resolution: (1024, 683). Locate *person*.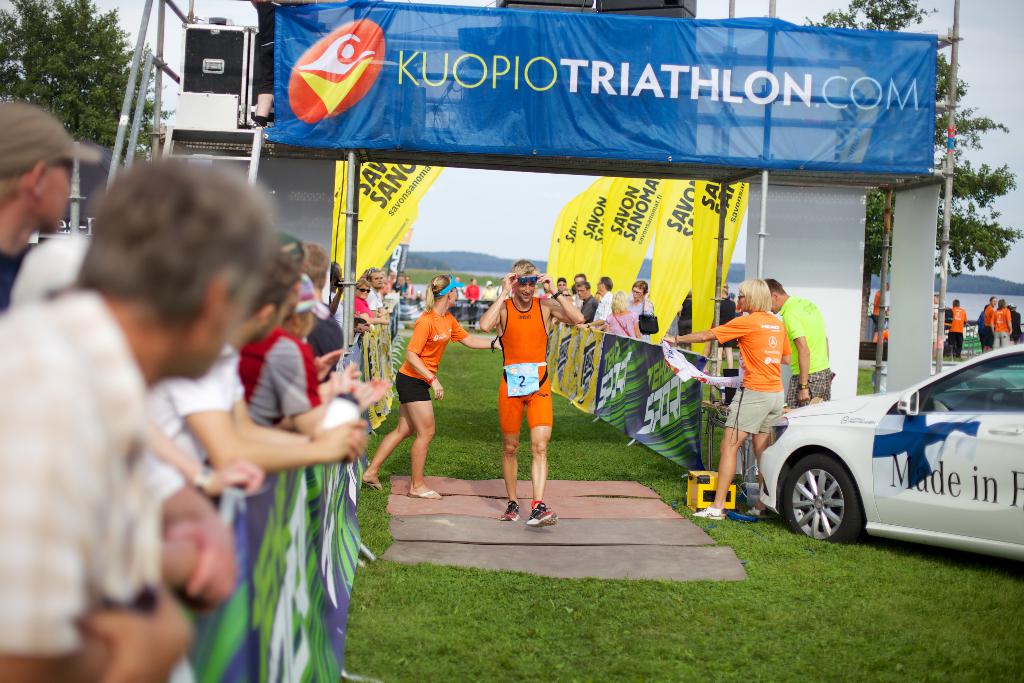
979, 294, 1016, 355.
